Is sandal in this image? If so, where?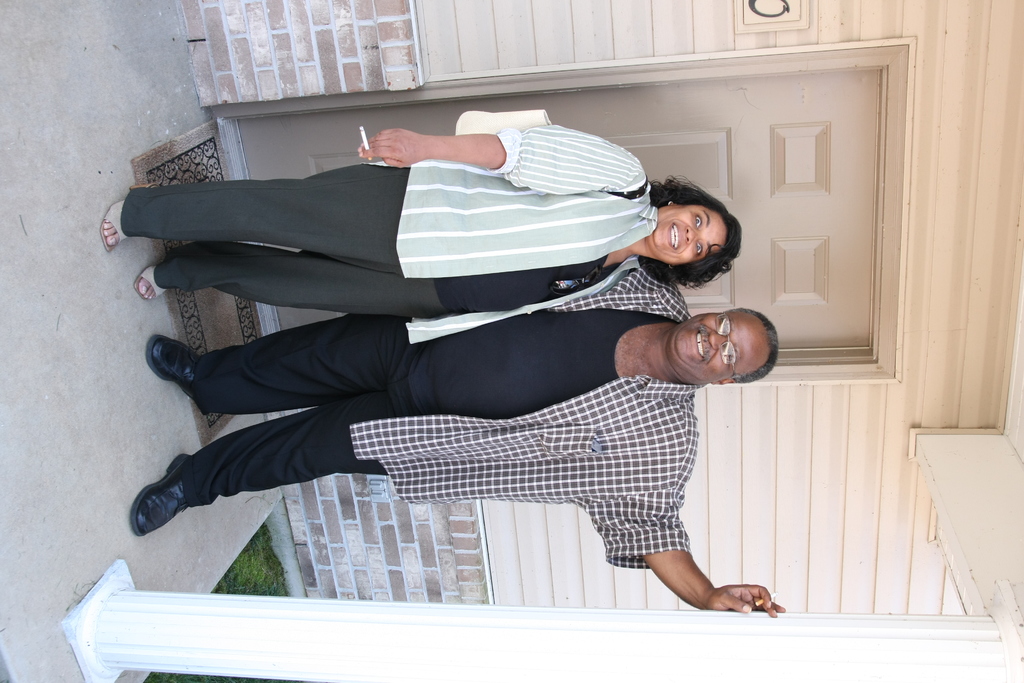
Yes, at (130, 265, 178, 304).
